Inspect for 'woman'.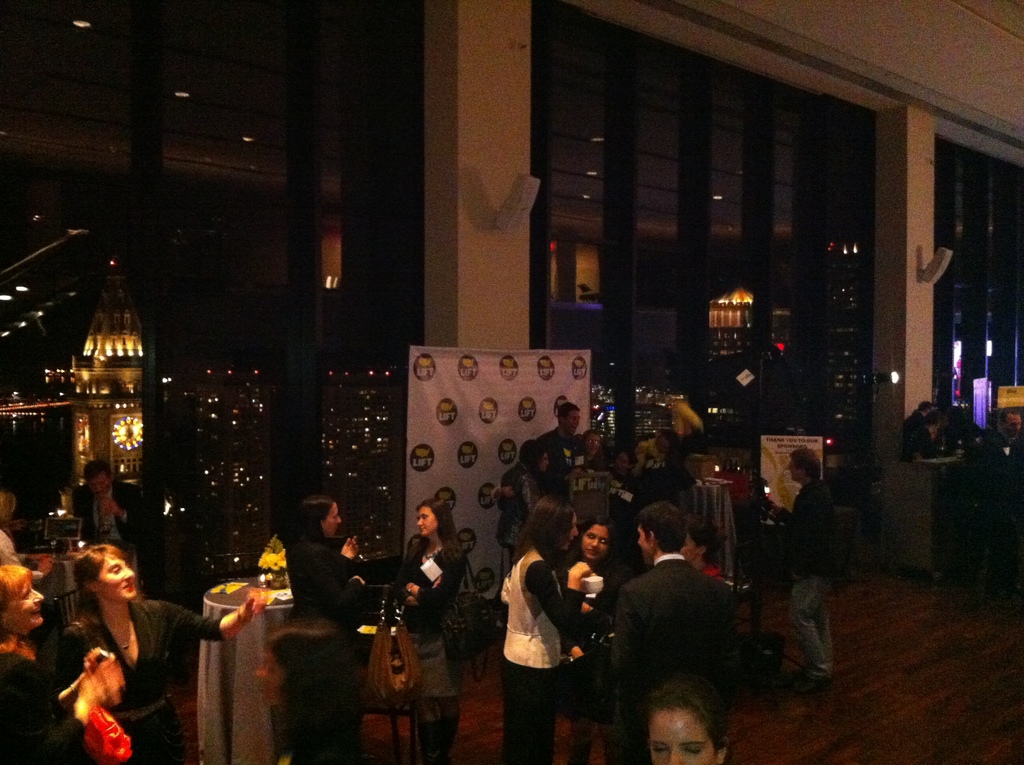
Inspection: bbox=(542, 496, 623, 752).
